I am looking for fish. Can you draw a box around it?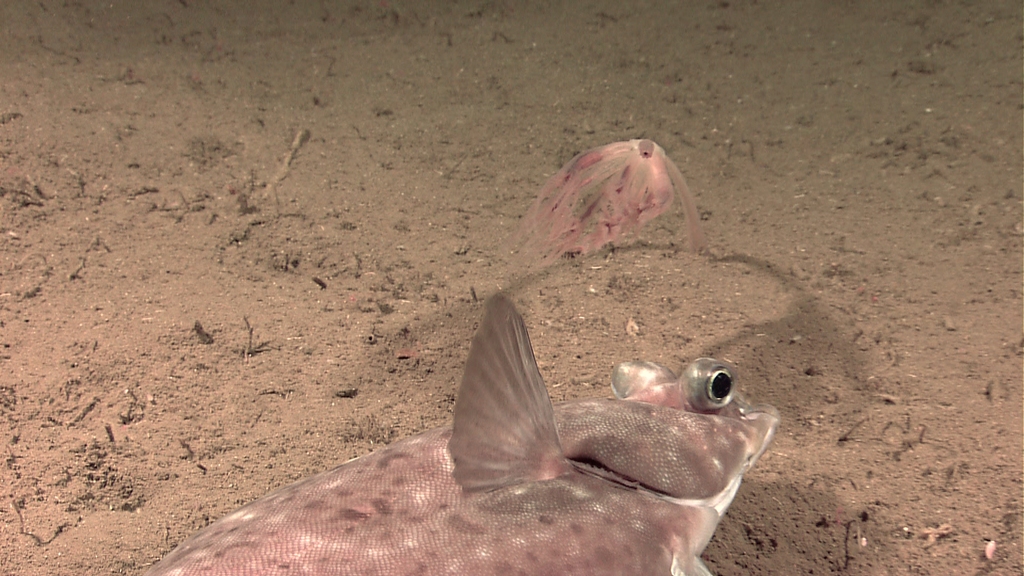
Sure, the bounding box is (127,292,780,575).
